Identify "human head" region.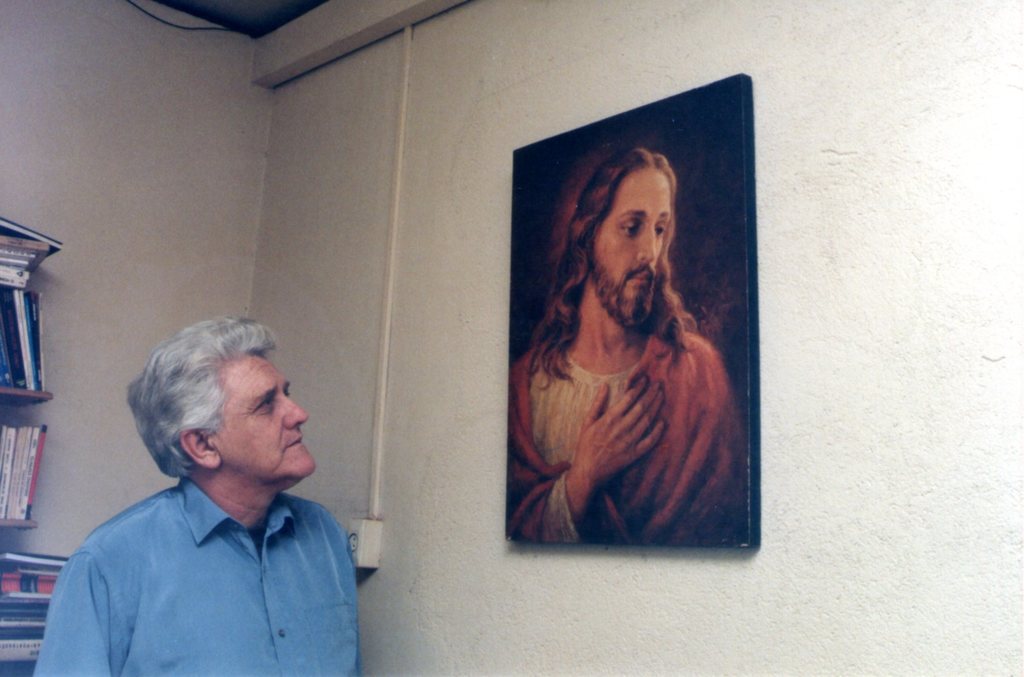
Region: 557/145/678/338.
